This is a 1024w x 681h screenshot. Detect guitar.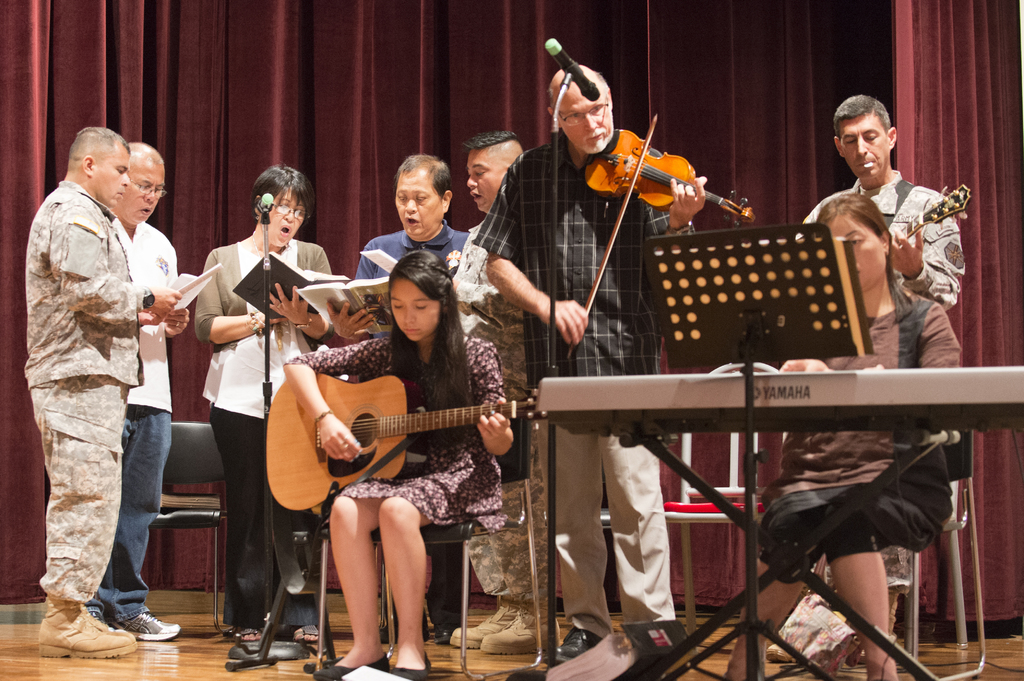
select_region(264, 368, 540, 520).
